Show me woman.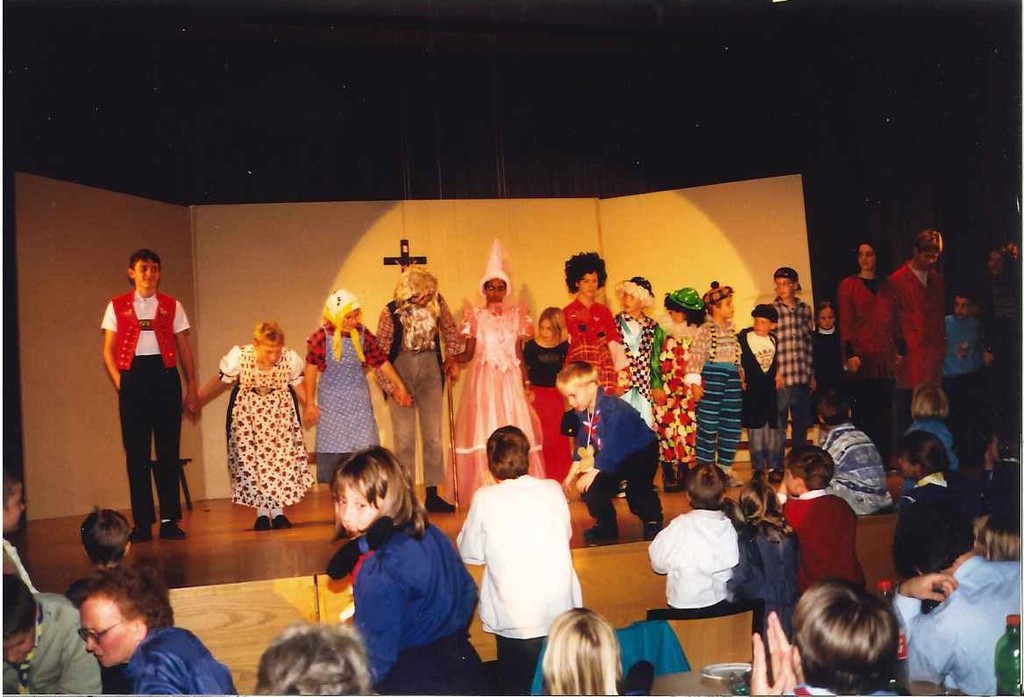
woman is here: [left=450, top=265, right=530, bottom=488].
